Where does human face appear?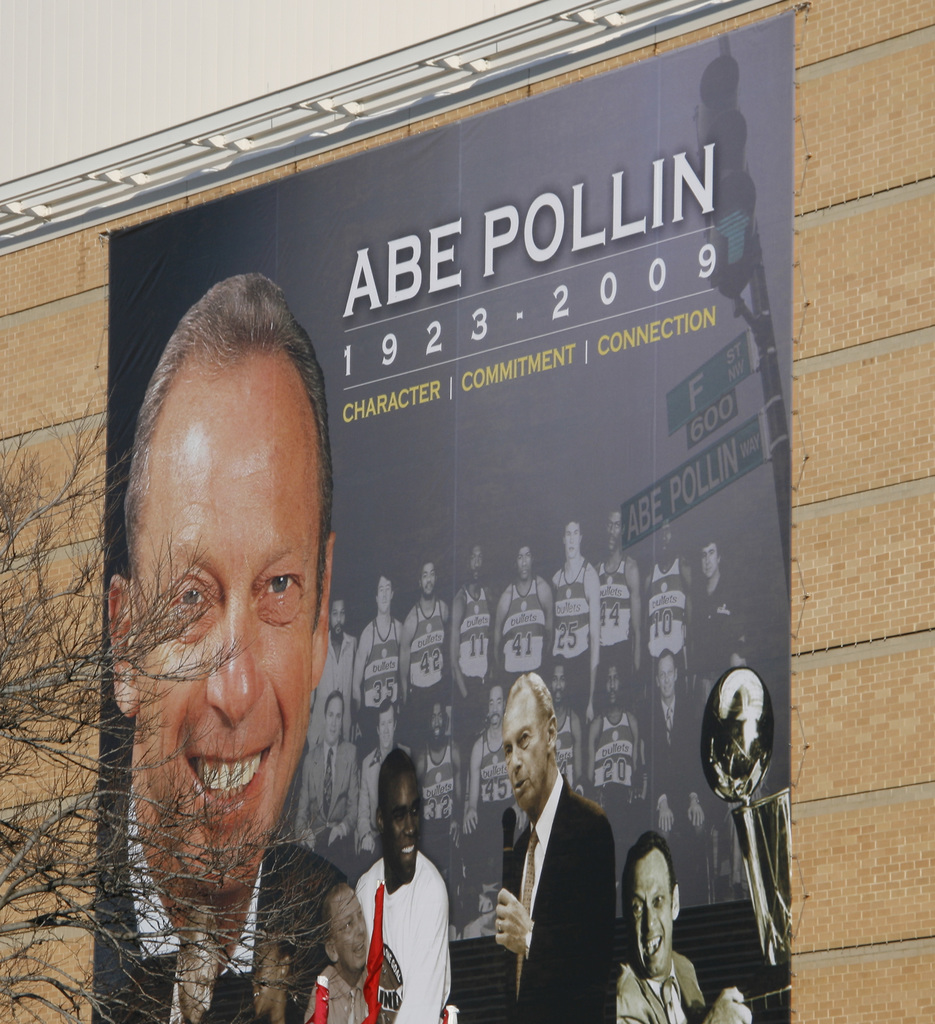
Appears at <region>134, 349, 314, 888</region>.
